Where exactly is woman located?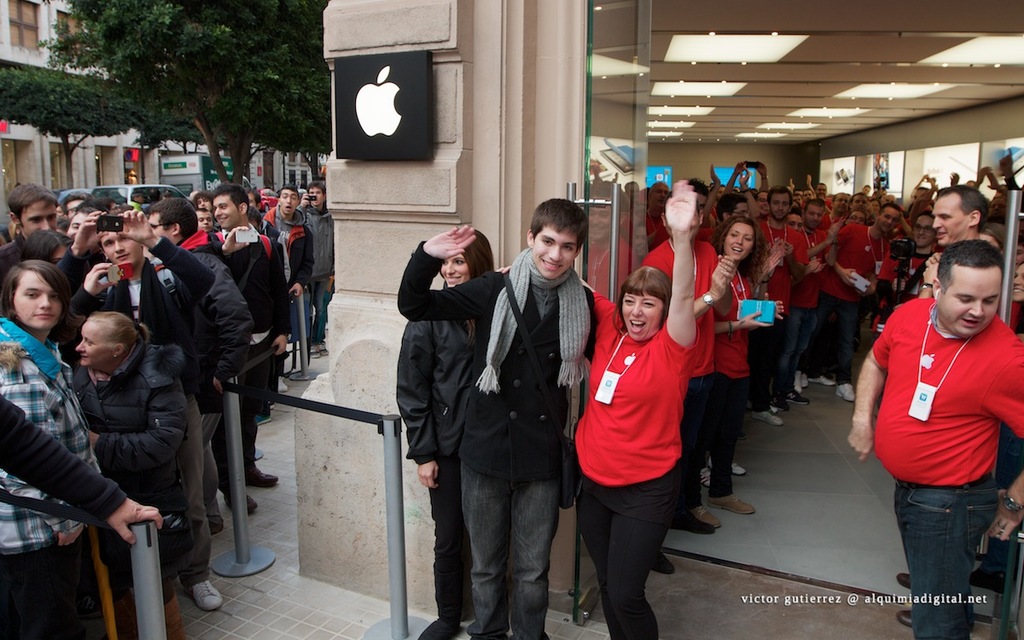
Its bounding box is {"left": 978, "top": 223, "right": 1006, "bottom": 253}.
